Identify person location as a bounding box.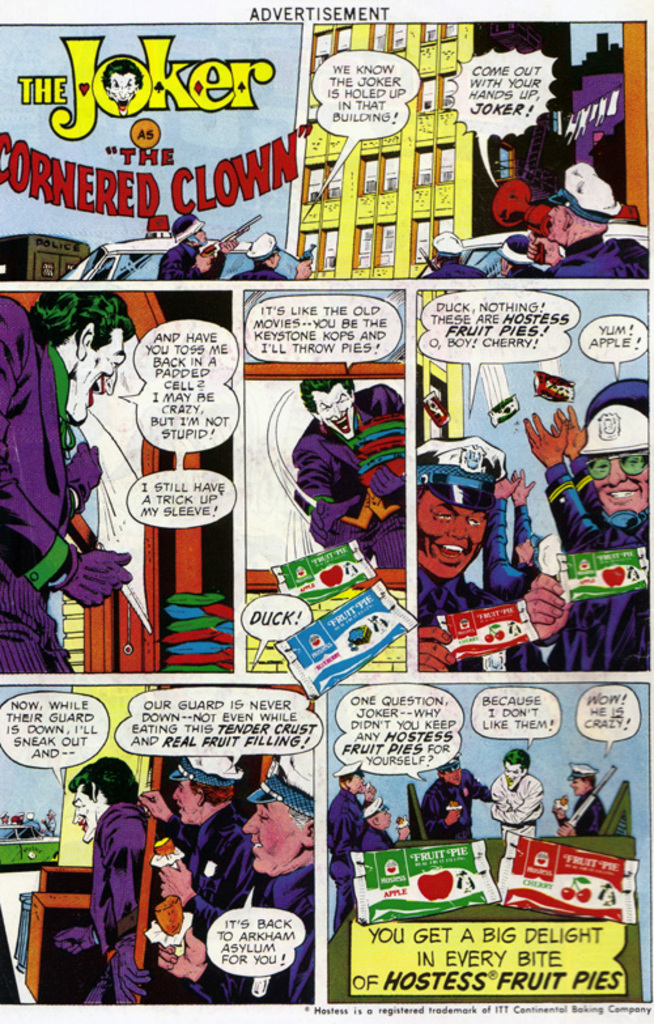
bbox=(475, 467, 540, 603).
